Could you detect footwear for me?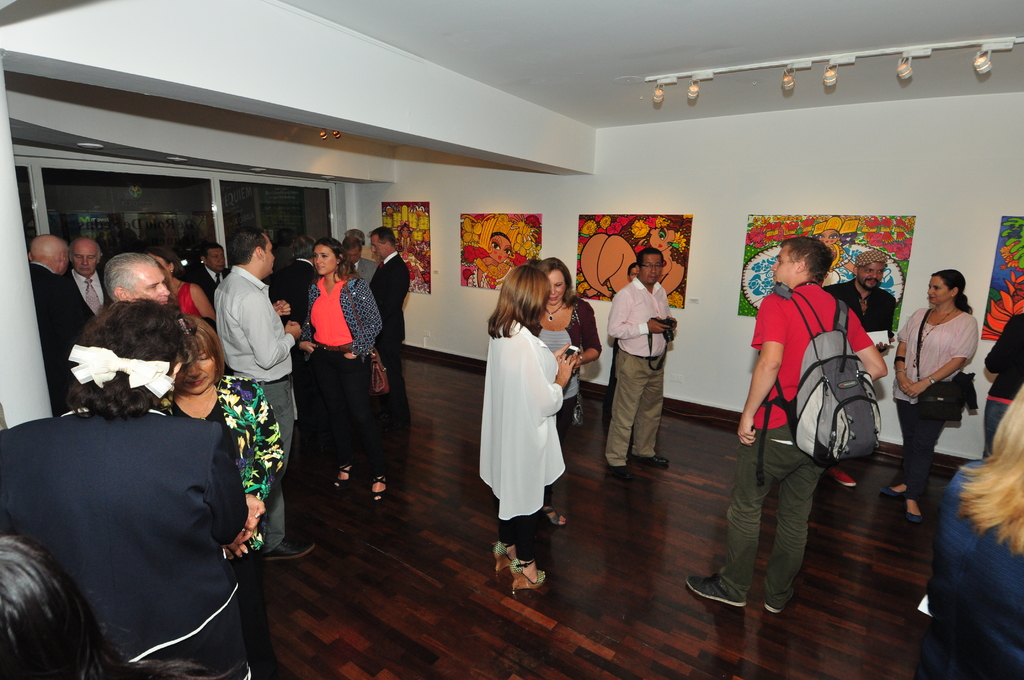
Detection result: (612, 465, 639, 478).
